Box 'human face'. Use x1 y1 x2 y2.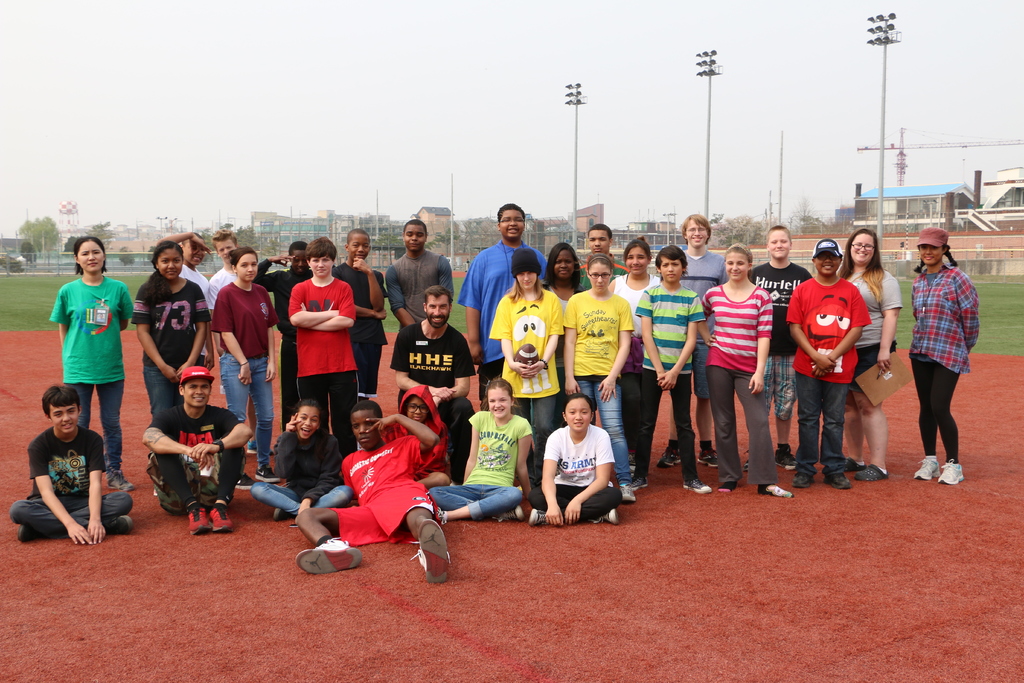
296 402 321 436.
